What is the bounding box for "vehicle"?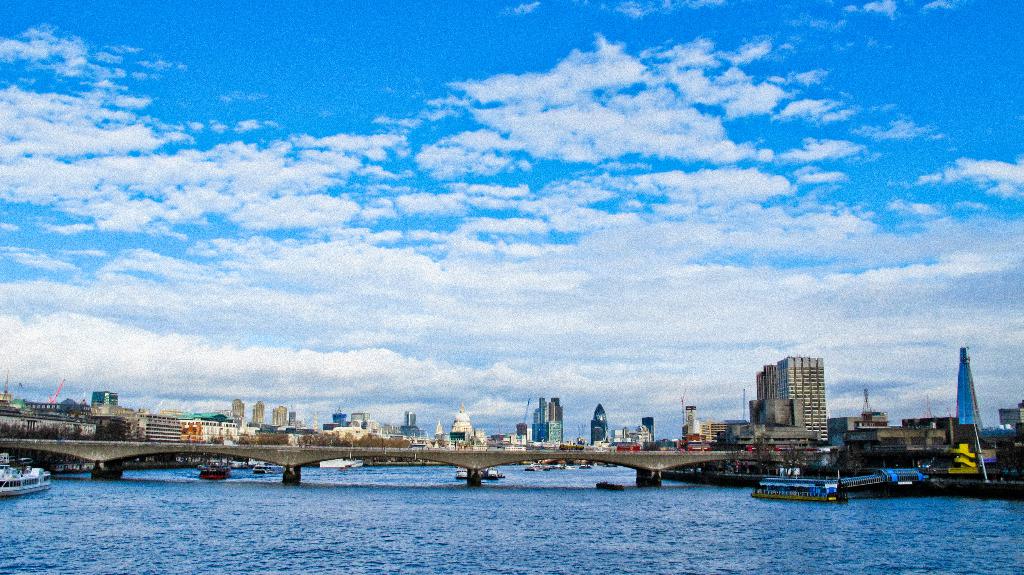
{"x1": 759, "y1": 464, "x2": 852, "y2": 503}.
